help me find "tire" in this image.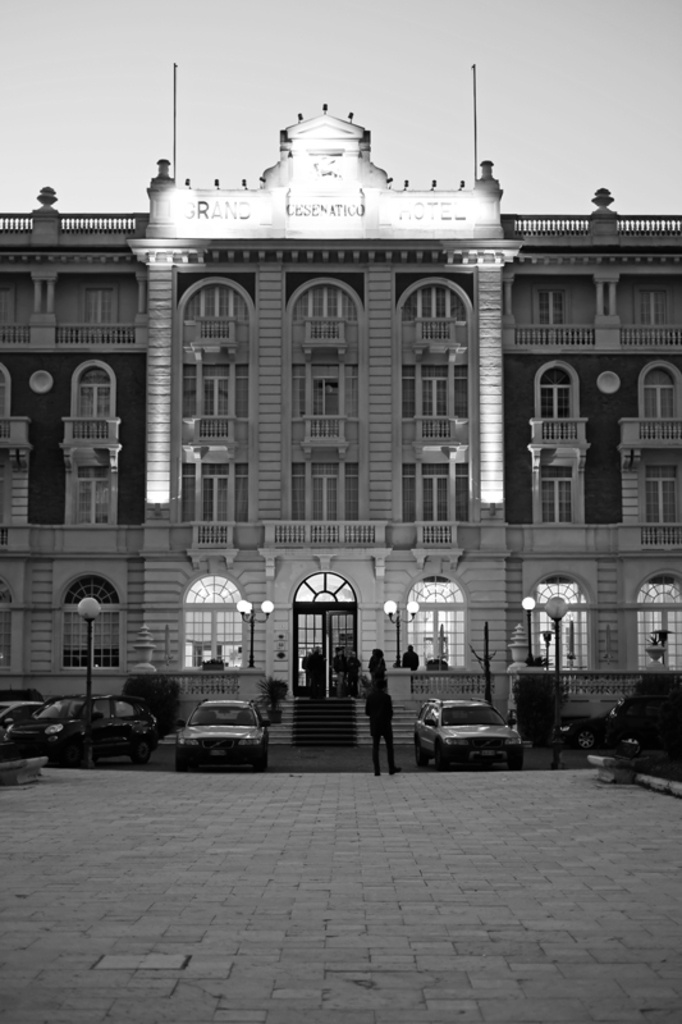
Found it: pyautogui.locateOnScreen(434, 739, 449, 769).
